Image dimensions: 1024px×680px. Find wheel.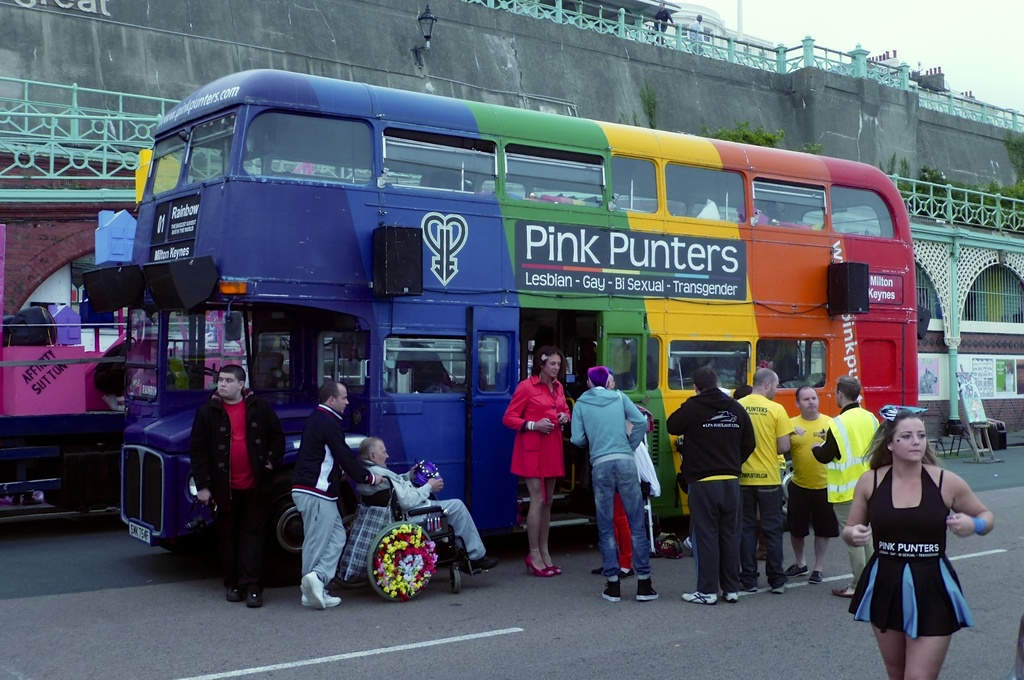
(354,534,445,606).
